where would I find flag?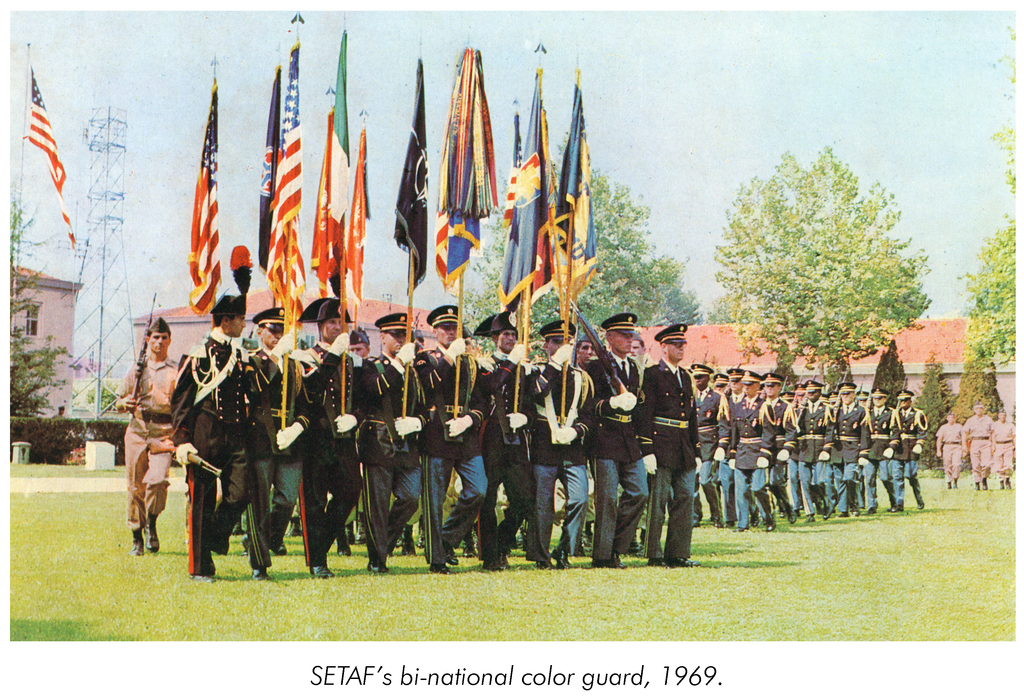
At bbox(443, 215, 483, 284).
